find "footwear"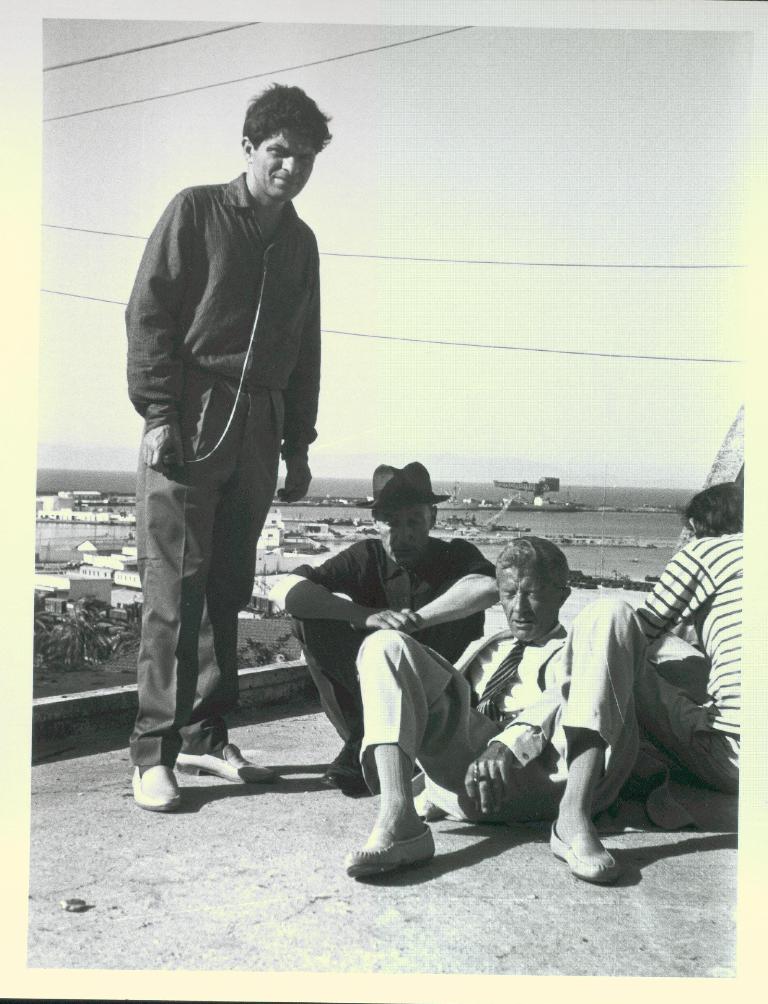
box(175, 750, 278, 789)
